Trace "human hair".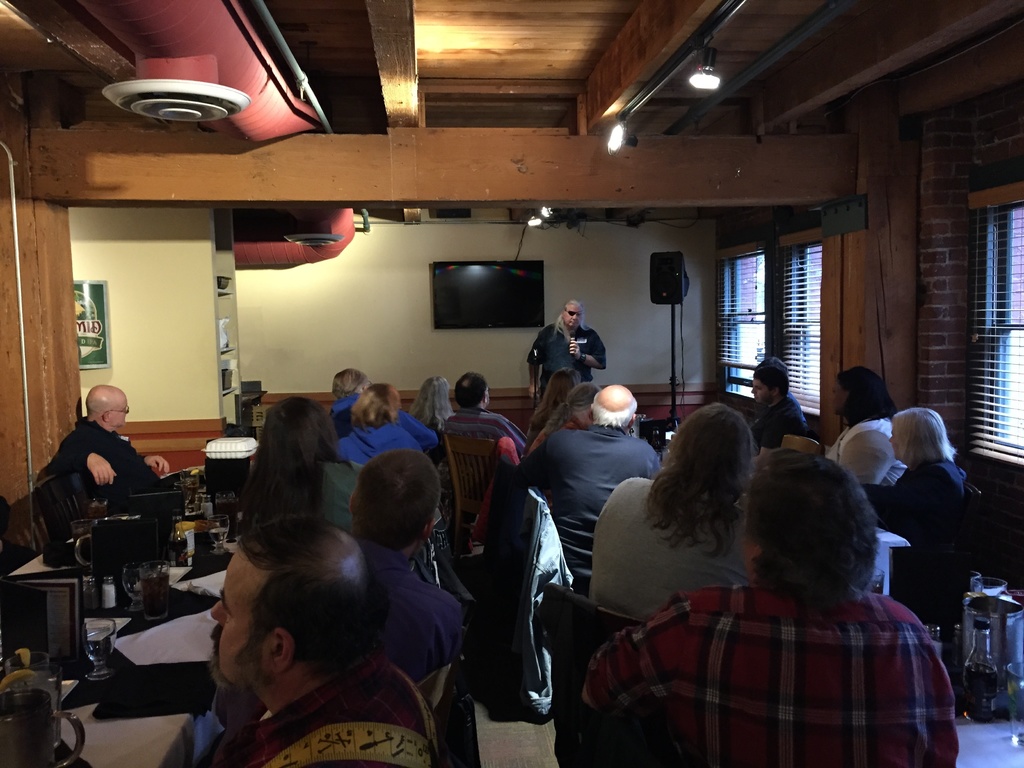
Traced to {"left": 641, "top": 399, "right": 755, "bottom": 559}.
